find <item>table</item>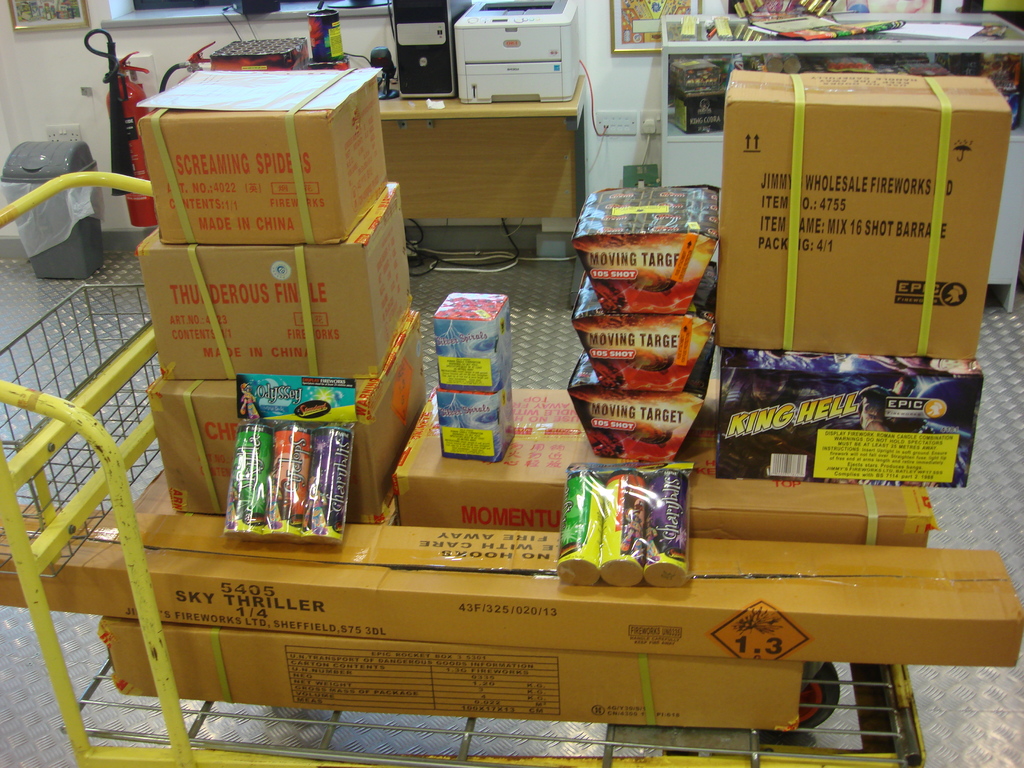
374,73,590,207
